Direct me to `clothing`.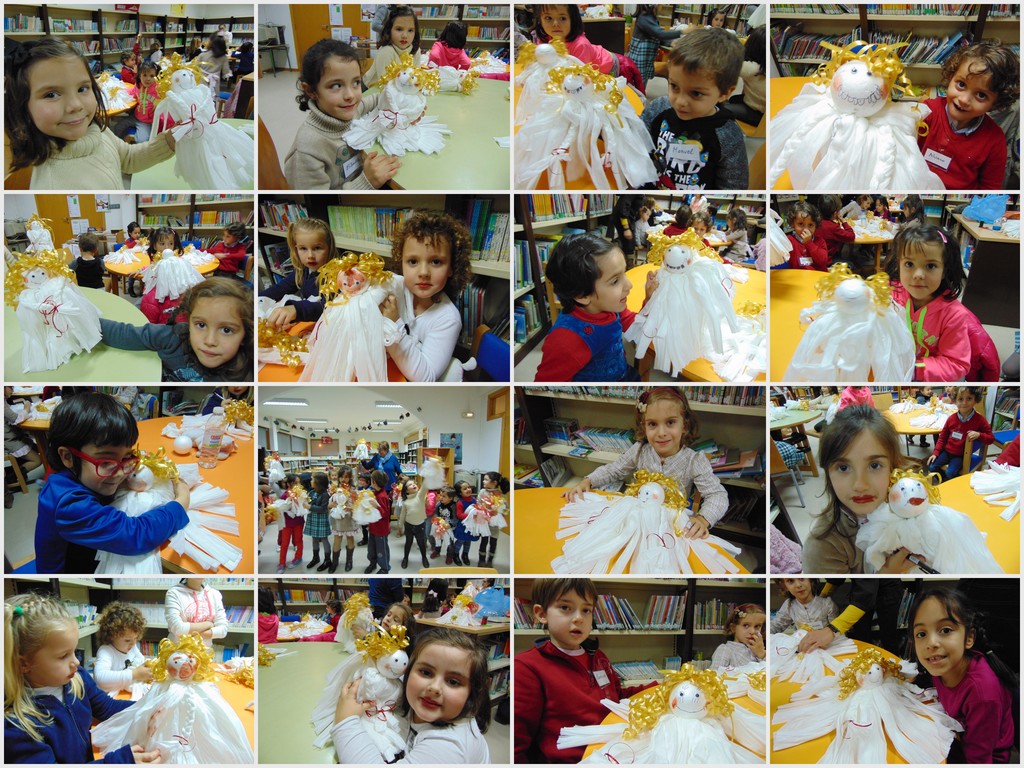
Direction: 530/311/639/375.
